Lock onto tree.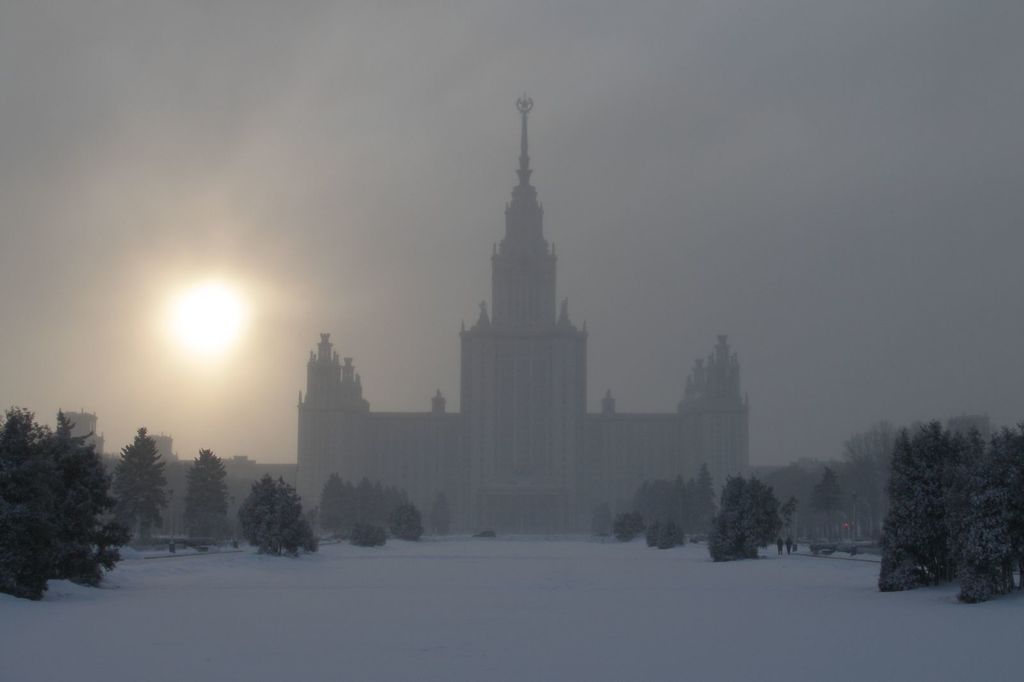
Locked: <bbox>260, 479, 320, 566</bbox>.
